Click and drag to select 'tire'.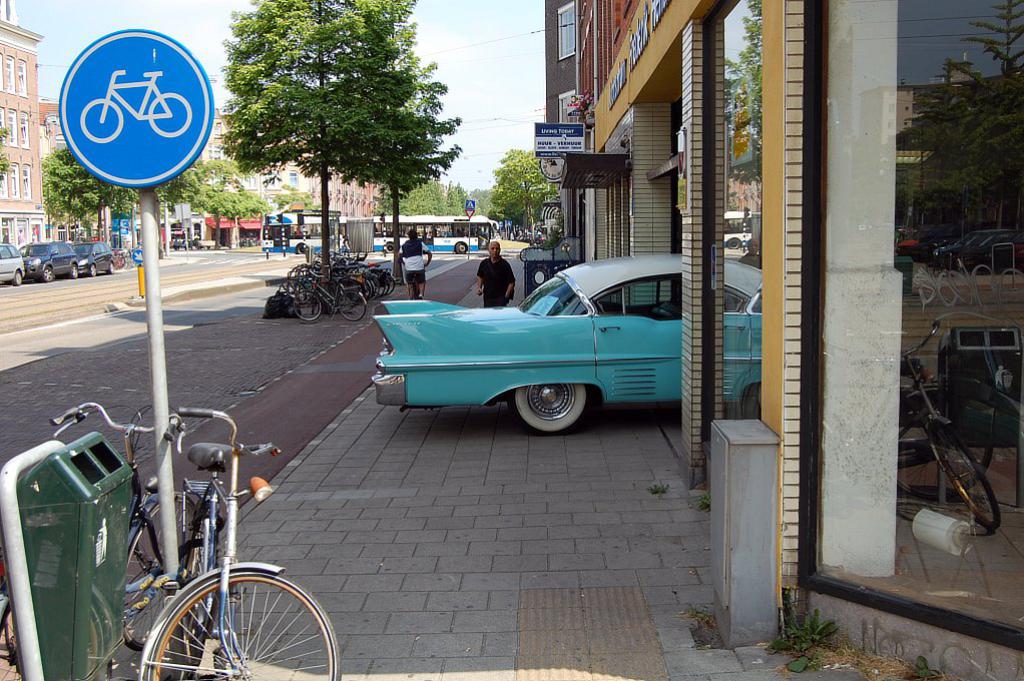
Selection: (left=338, top=290, right=366, bottom=321).
